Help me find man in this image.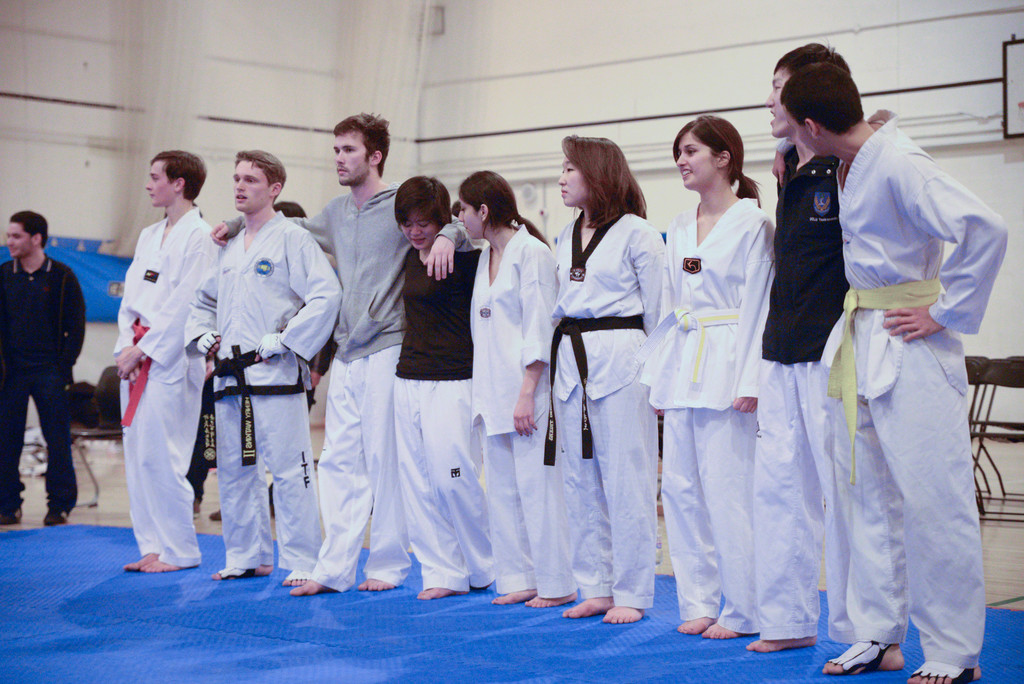
Found it: l=208, t=112, r=479, b=597.
